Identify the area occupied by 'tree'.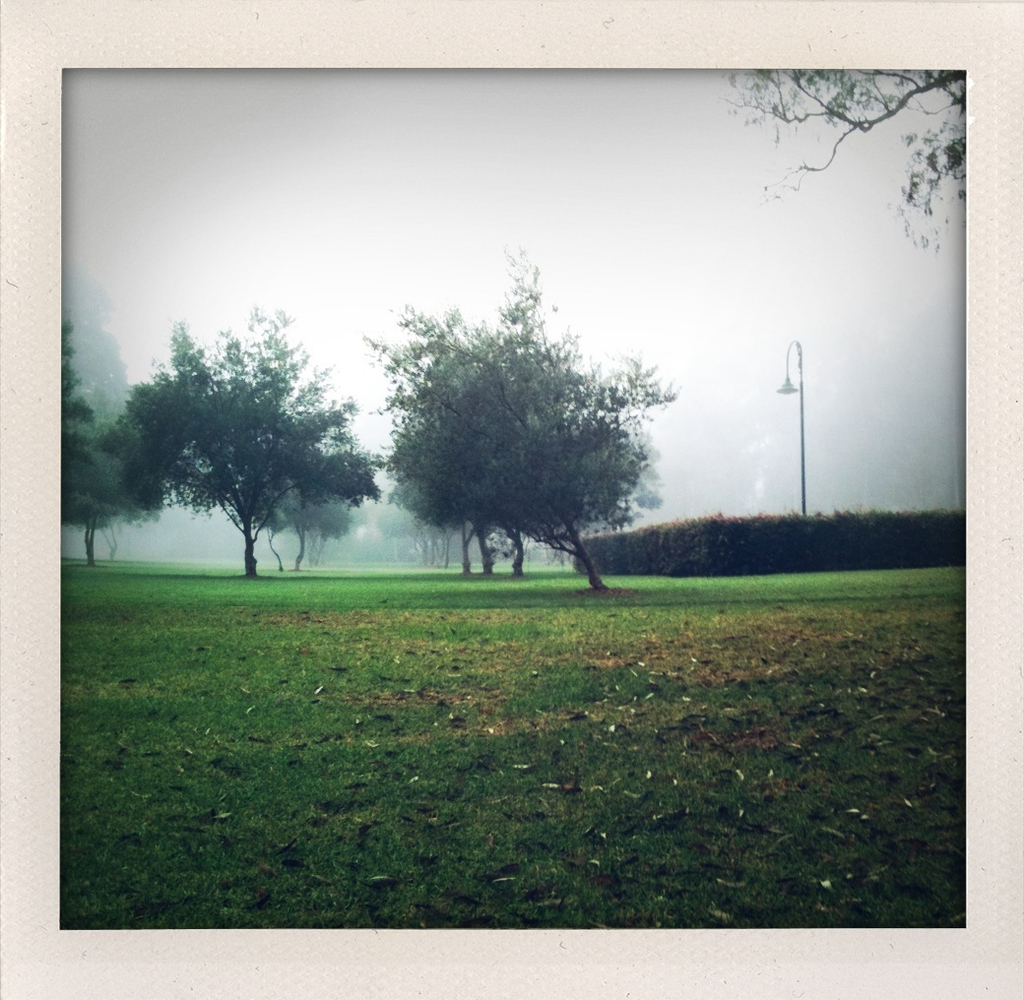
Area: (266,479,357,569).
